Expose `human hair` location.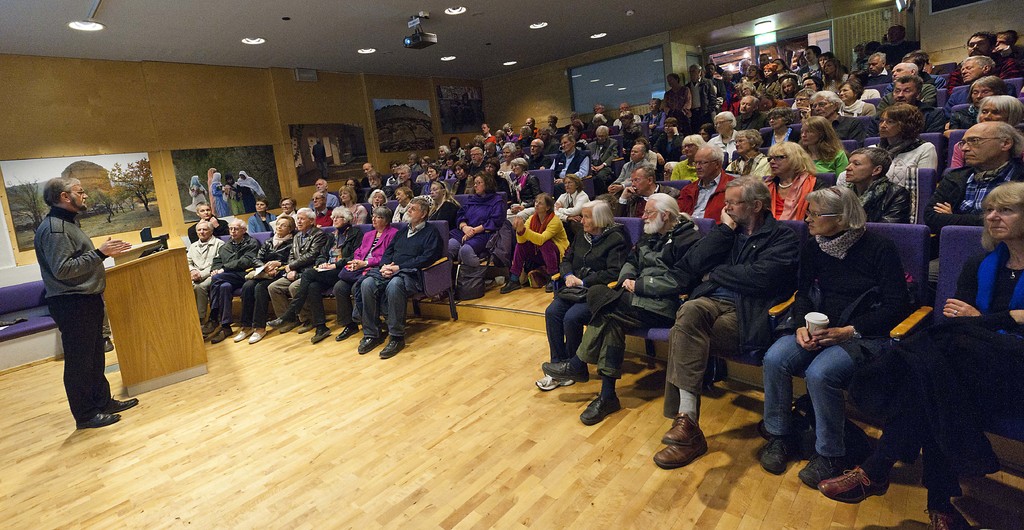
Exposed at pyautogui.locateOnScreen(429, 181, 462, 214).
